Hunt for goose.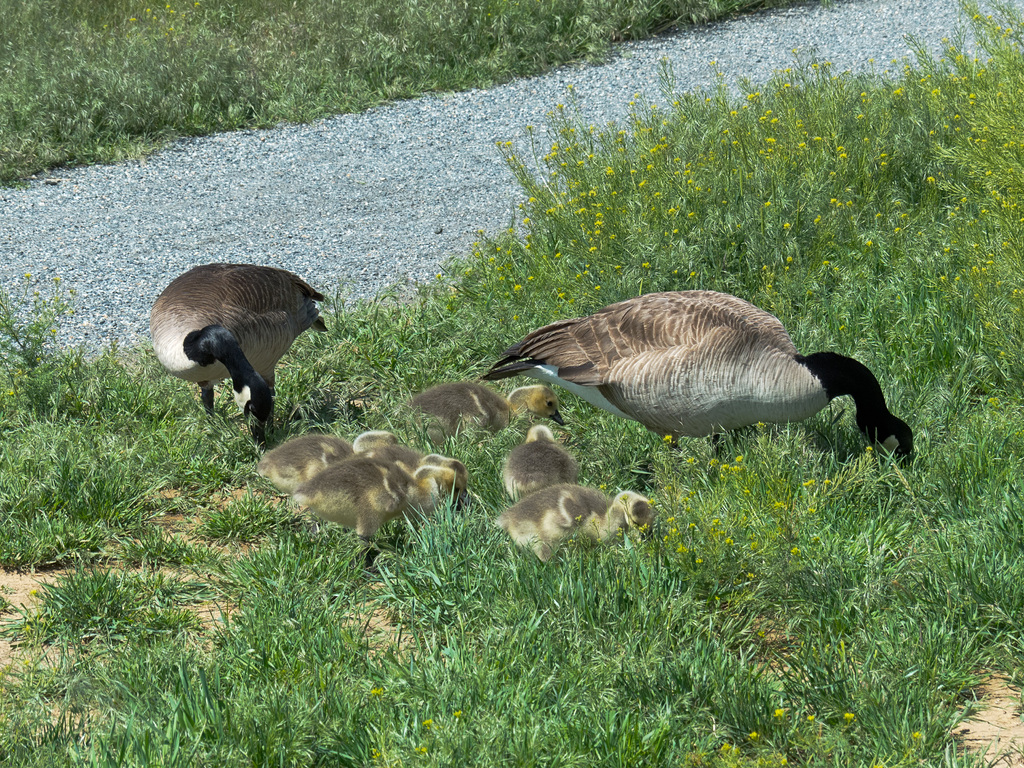
Hunted down at [x1=412, y1=385, x2=581, y2=440].
